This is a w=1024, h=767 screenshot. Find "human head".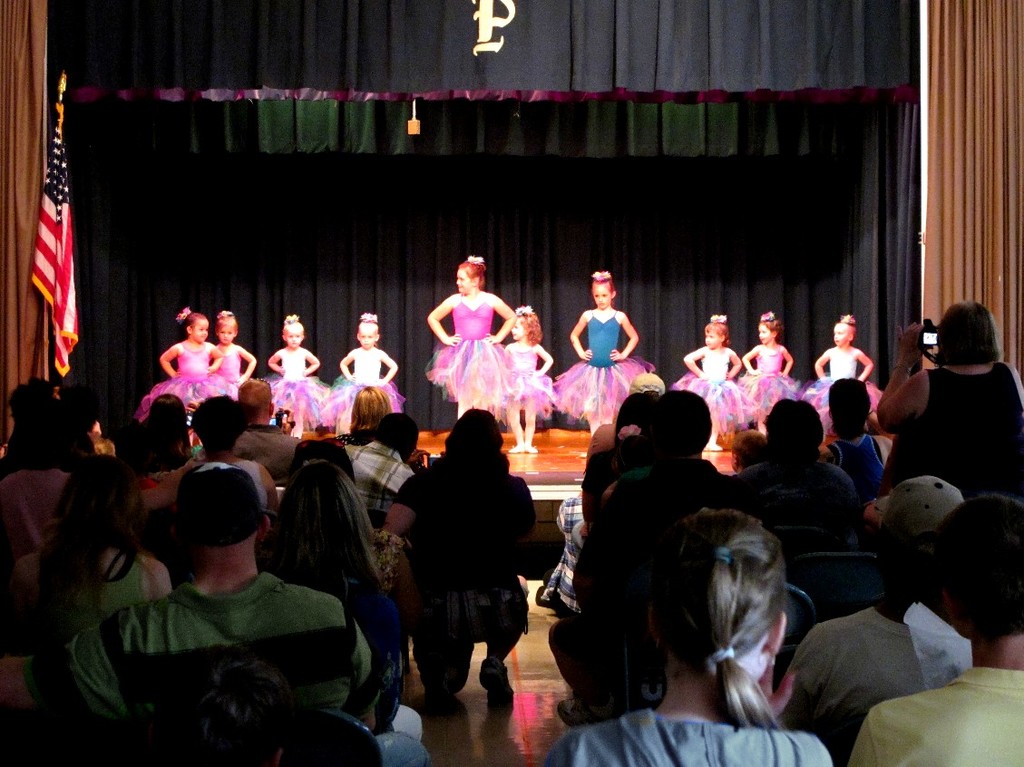
Bounding box: bbox=(190, 393, 246, 452).
